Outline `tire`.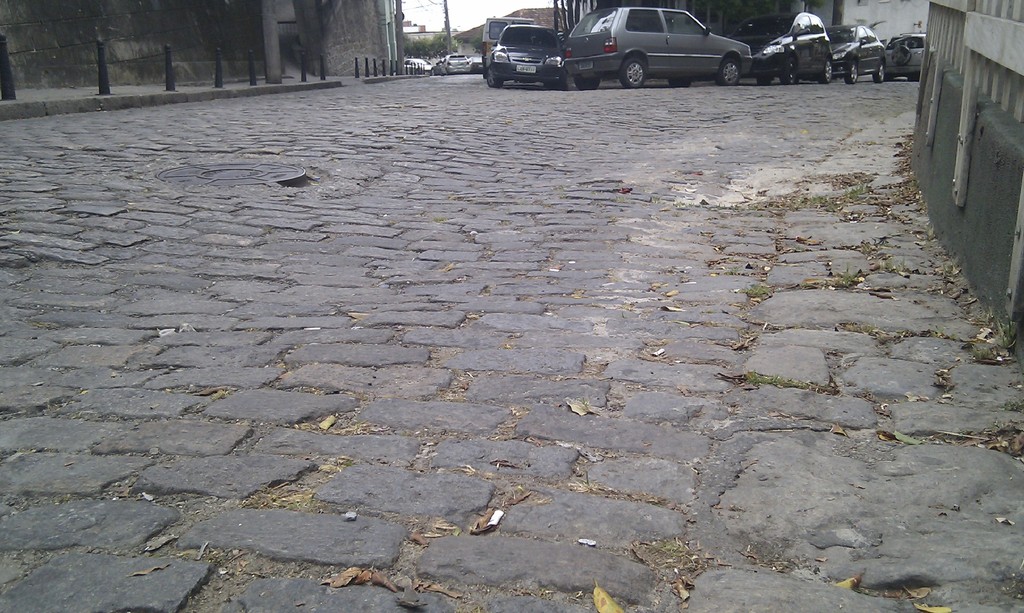
Outline: (819, 57, 833, 83).
